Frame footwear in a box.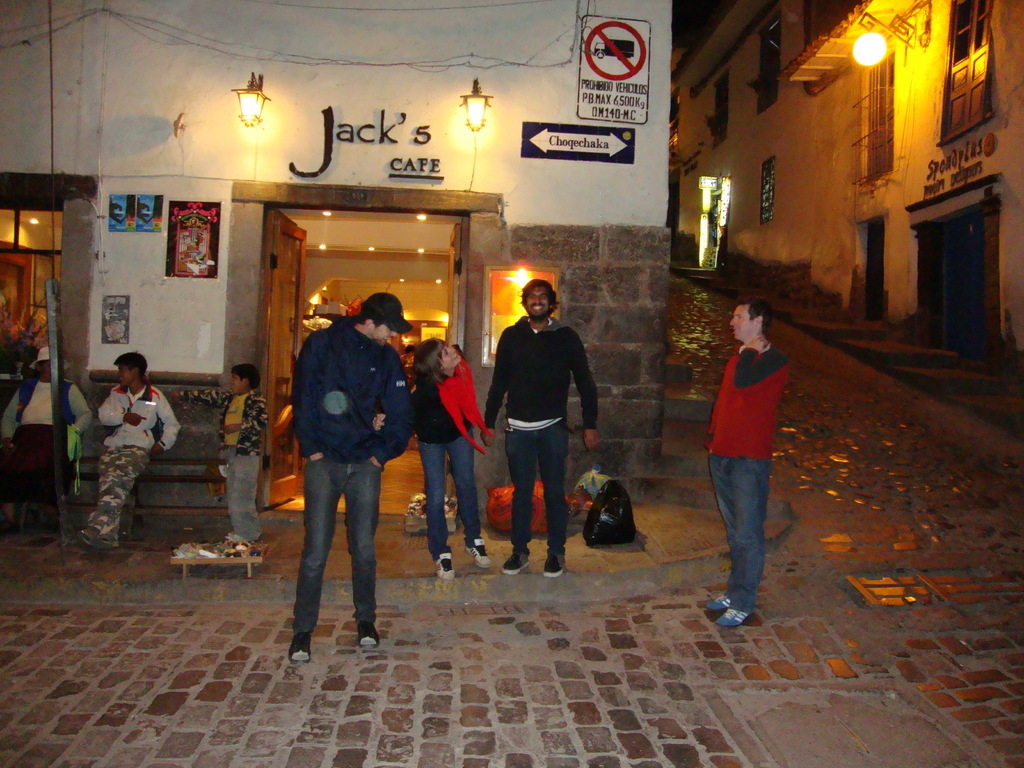
region(357, 620, 381, 644).
